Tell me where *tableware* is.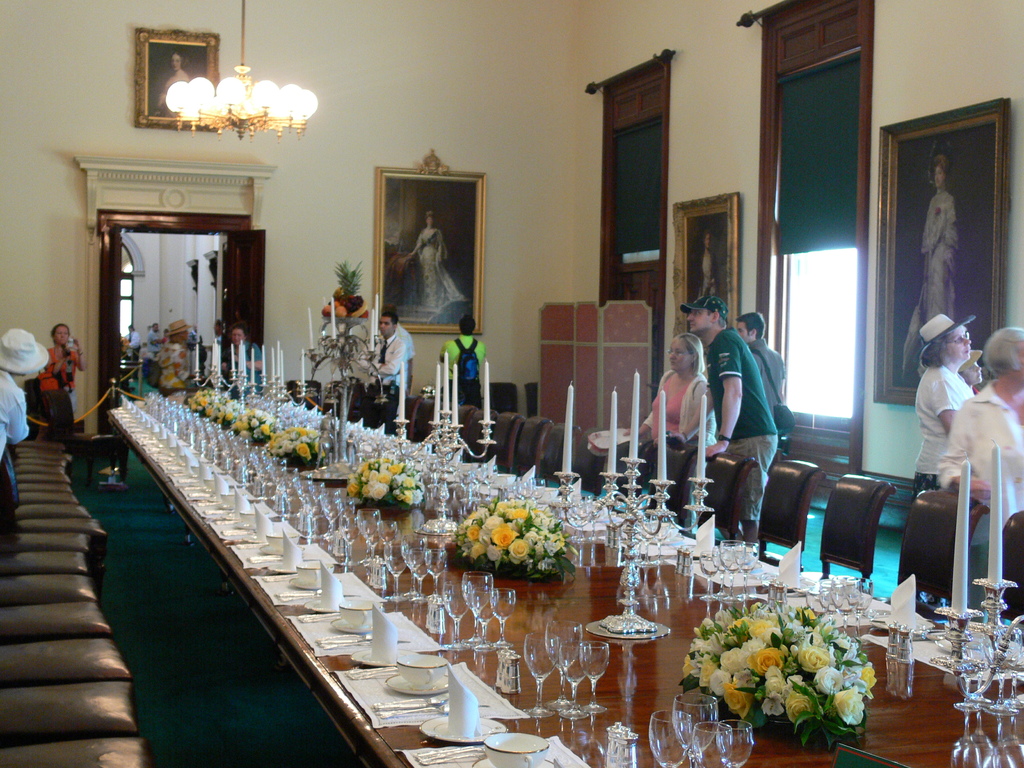
*tableware* is at left=382, top=538, right=409, bottom=600.
